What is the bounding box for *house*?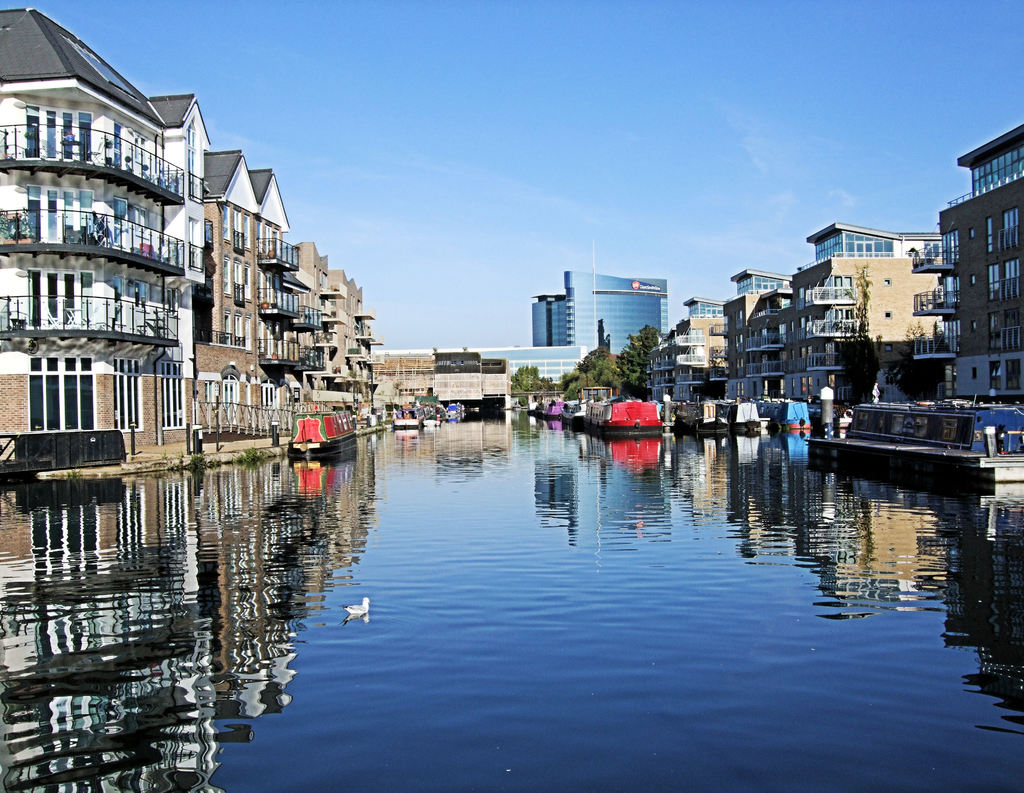
(790, 237, 931, 419).
